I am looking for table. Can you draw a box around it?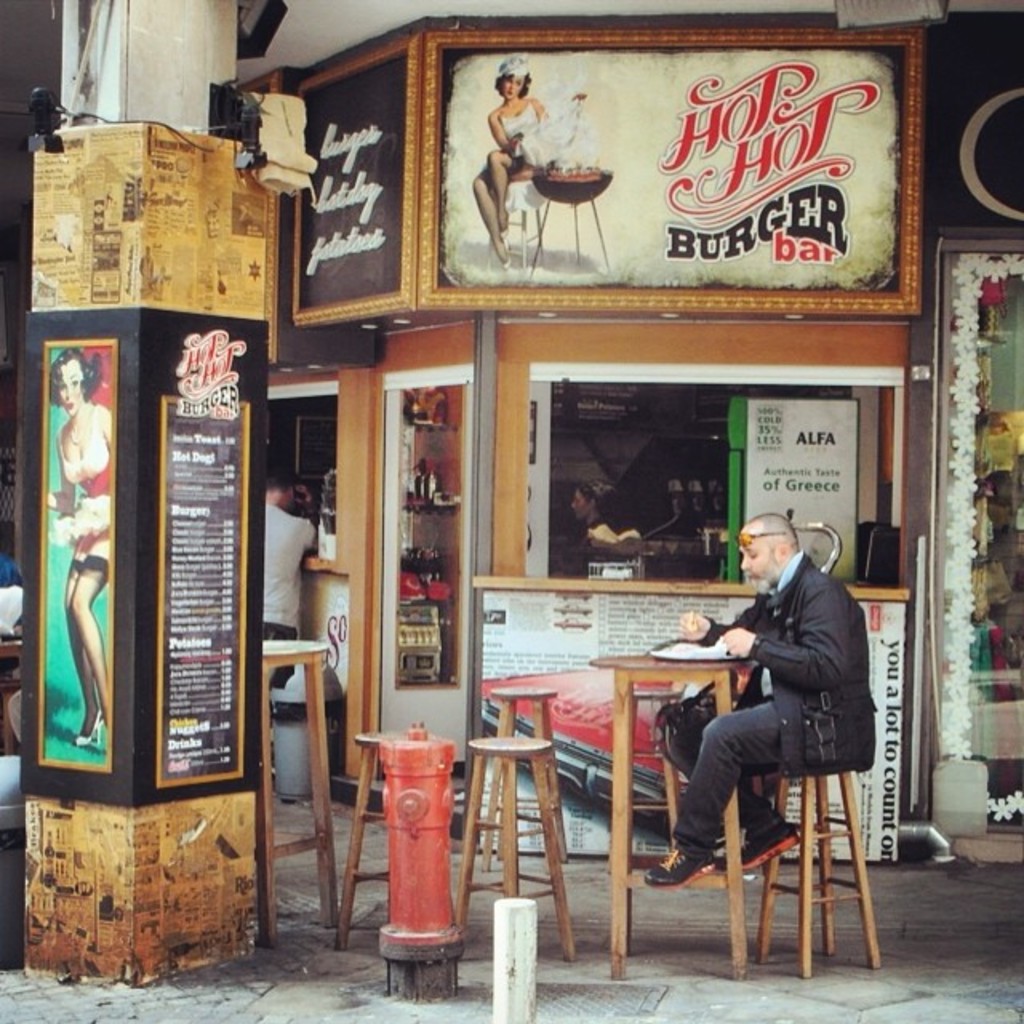
Sure, the bounding box is {"left": 258, "top": 635, "right": 341, "bottom": 947}.
